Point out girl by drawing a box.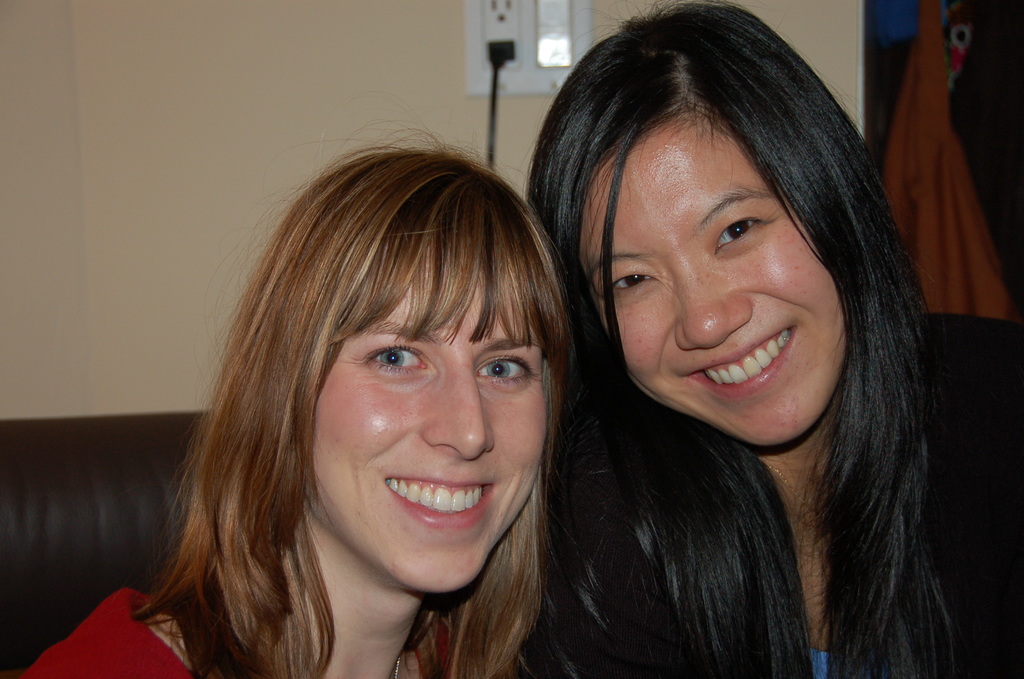
(x1=528, y1=0, x2=1023, y2=678).
